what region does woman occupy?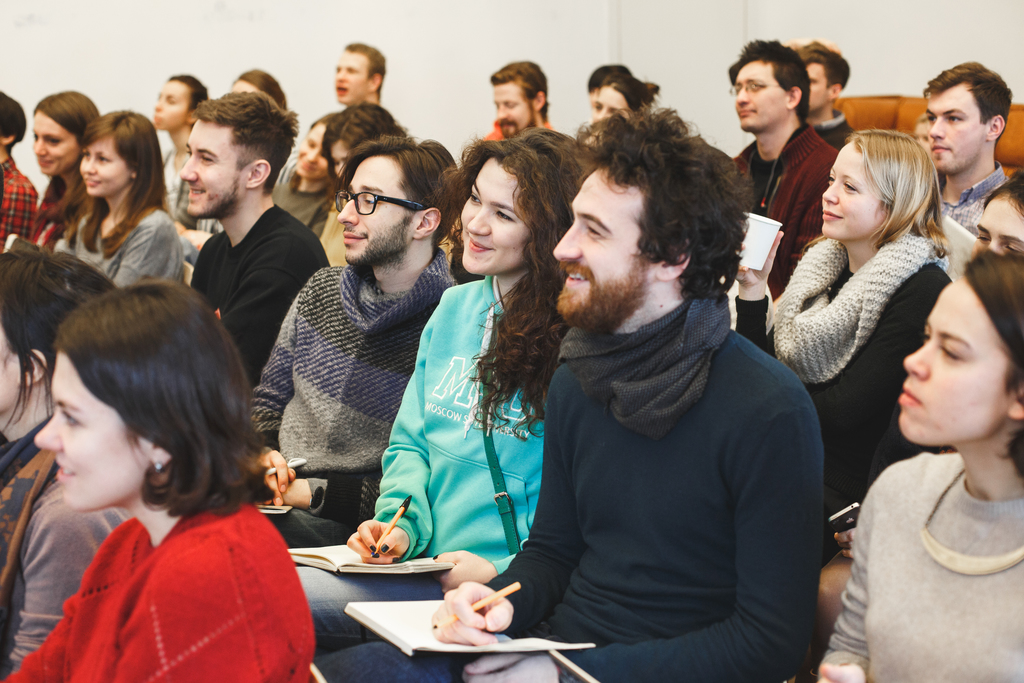
left=326, top=100, right=411, bottom=264.
